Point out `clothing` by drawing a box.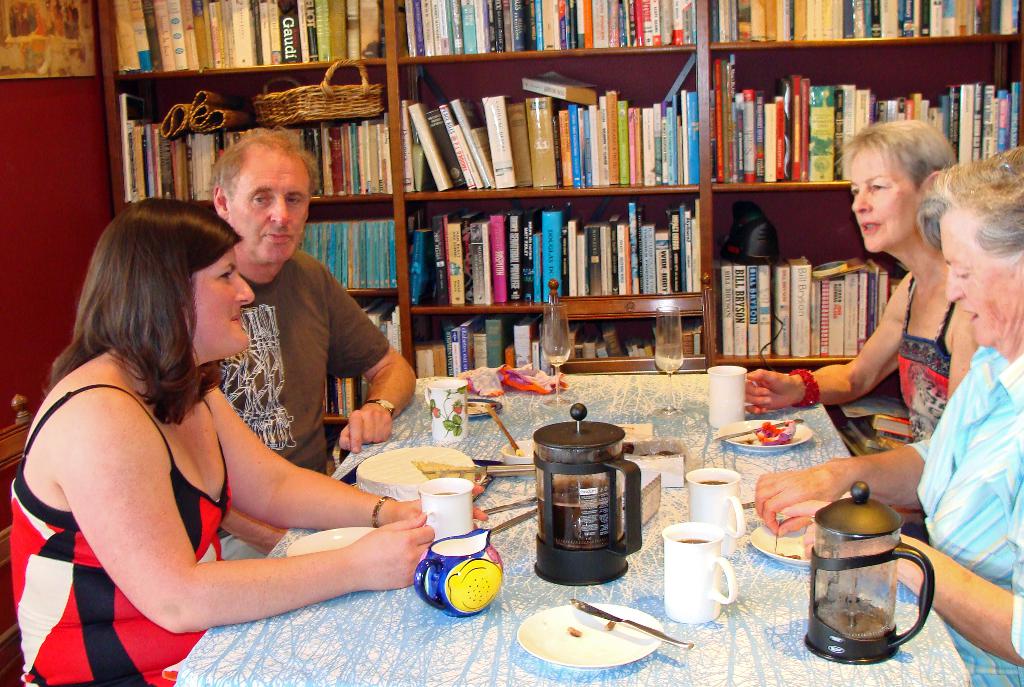
{"x1": 8, "y1": 387, "x2": 224, "y2": 686}.
